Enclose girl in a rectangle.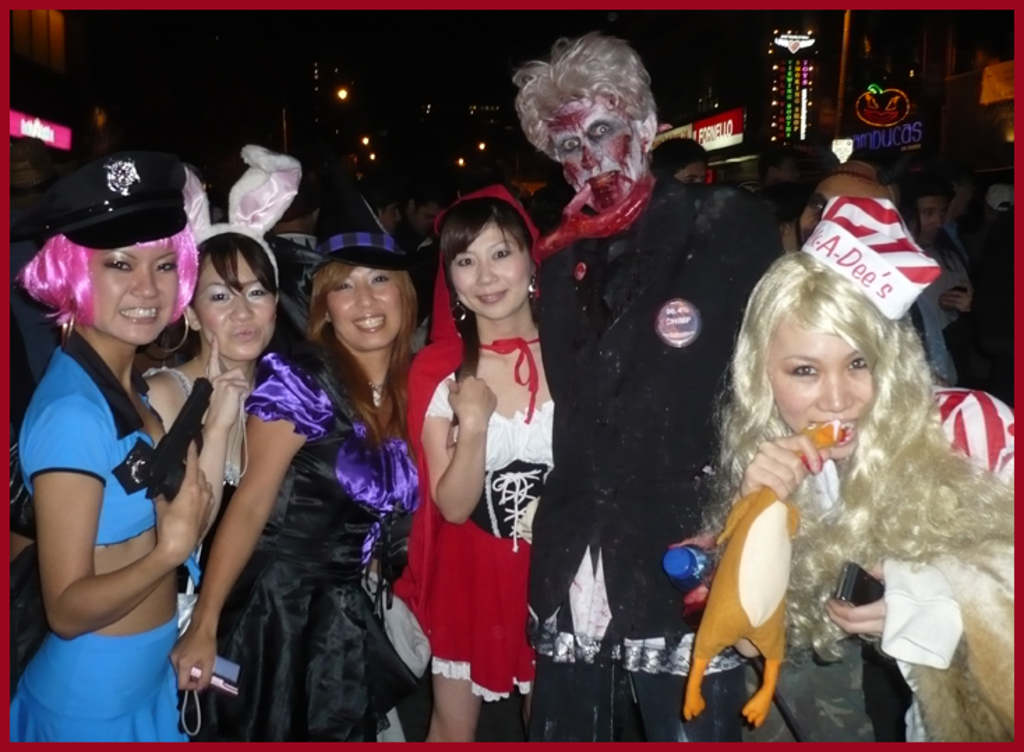
173 237 280 739.
